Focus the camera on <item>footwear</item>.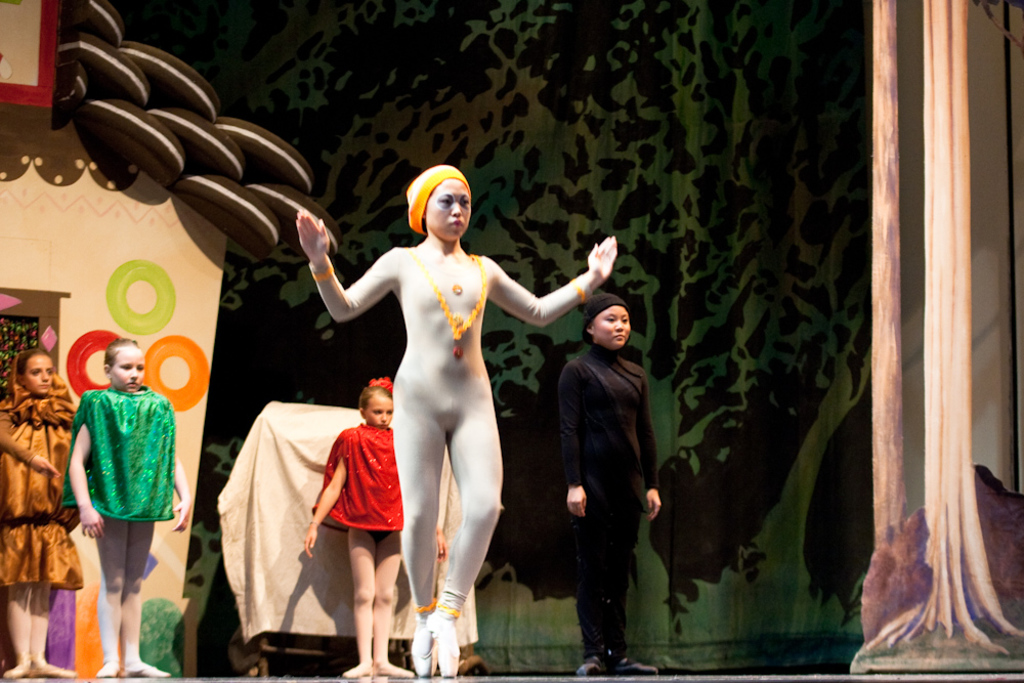
Focus region: BBox(31, 665, 80, 678).
